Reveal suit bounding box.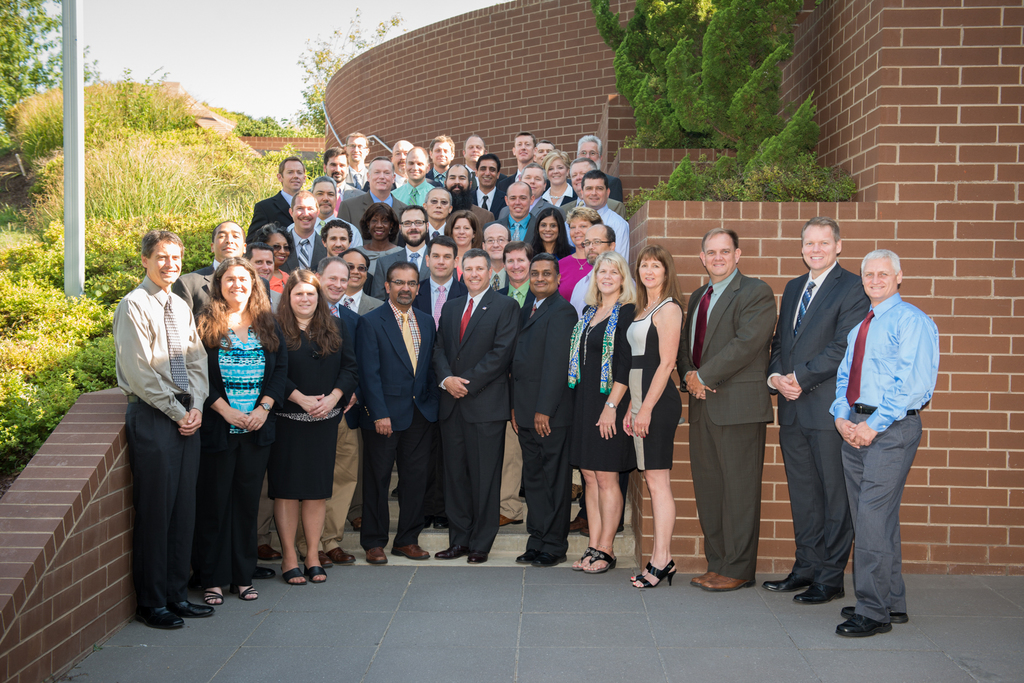
Revealed: <box>312,181,357,204</box>.
